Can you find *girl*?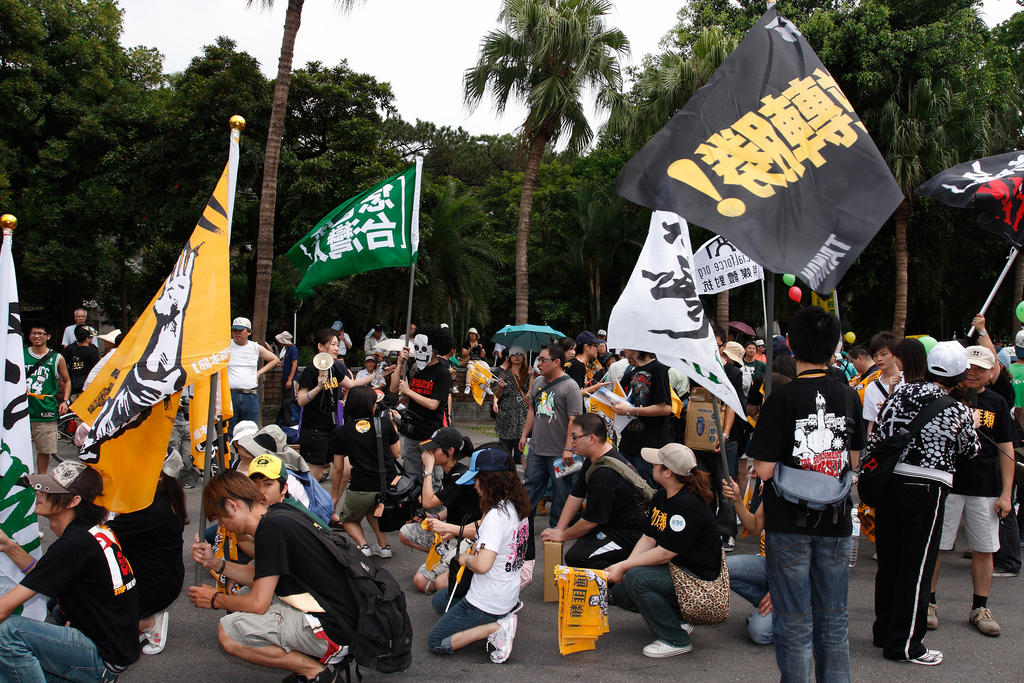
Yes, bounding box: rect(400, 427, 477, 598).
